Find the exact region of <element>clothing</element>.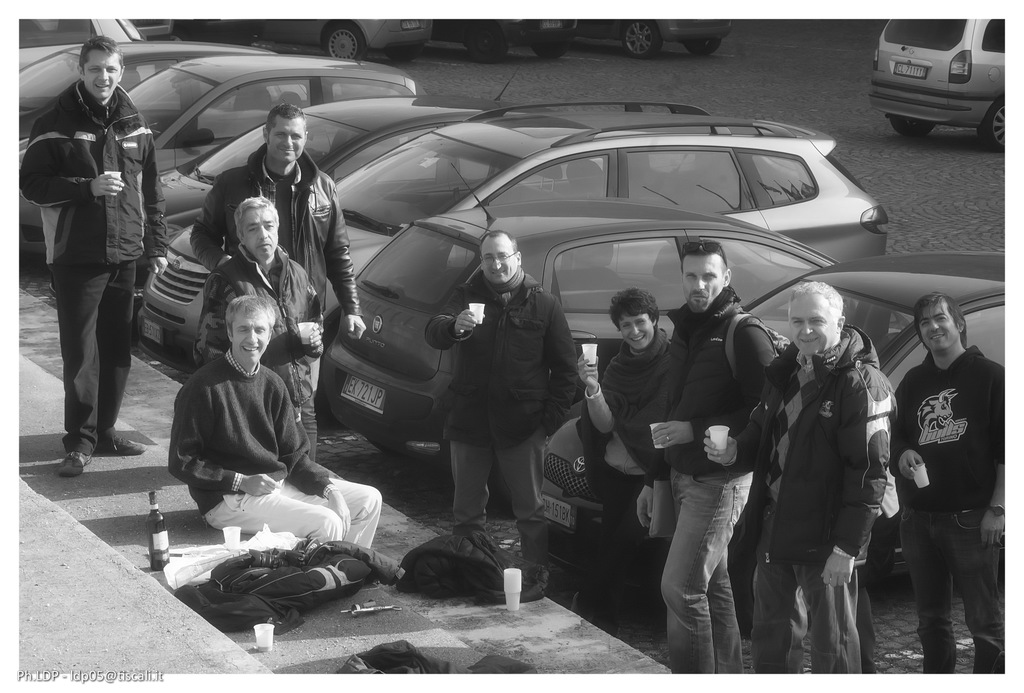
Exact region: 19 80 164 455.
